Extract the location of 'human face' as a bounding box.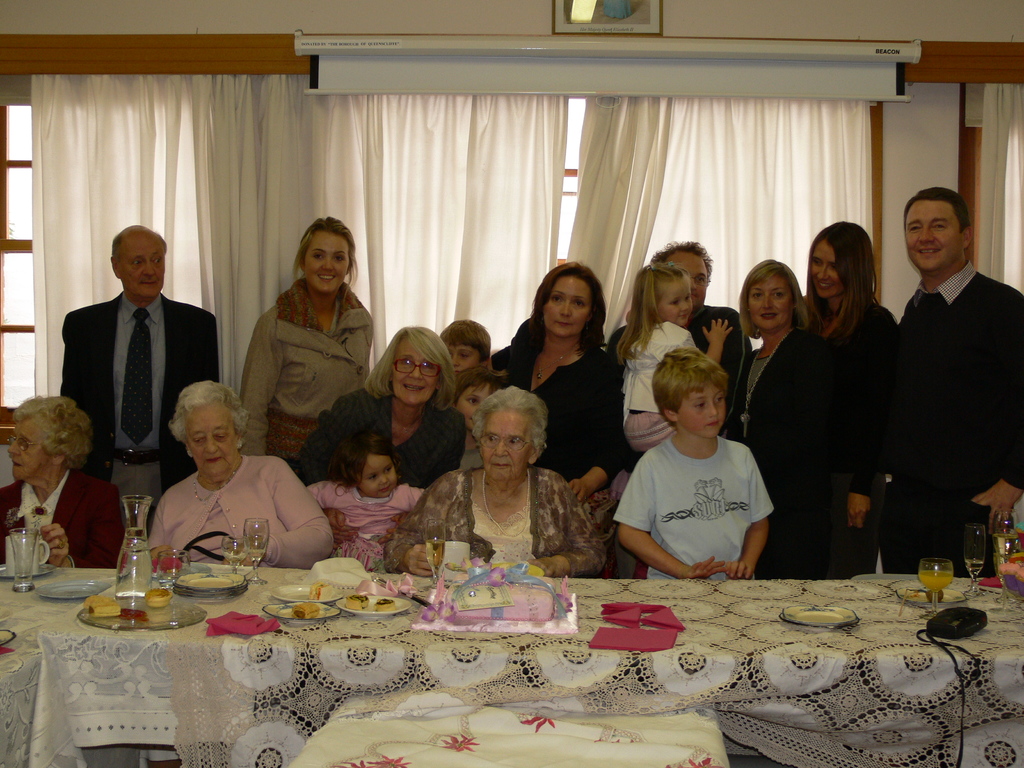
pyautogui.locateOnScreen(461, 385, 497, 426).
